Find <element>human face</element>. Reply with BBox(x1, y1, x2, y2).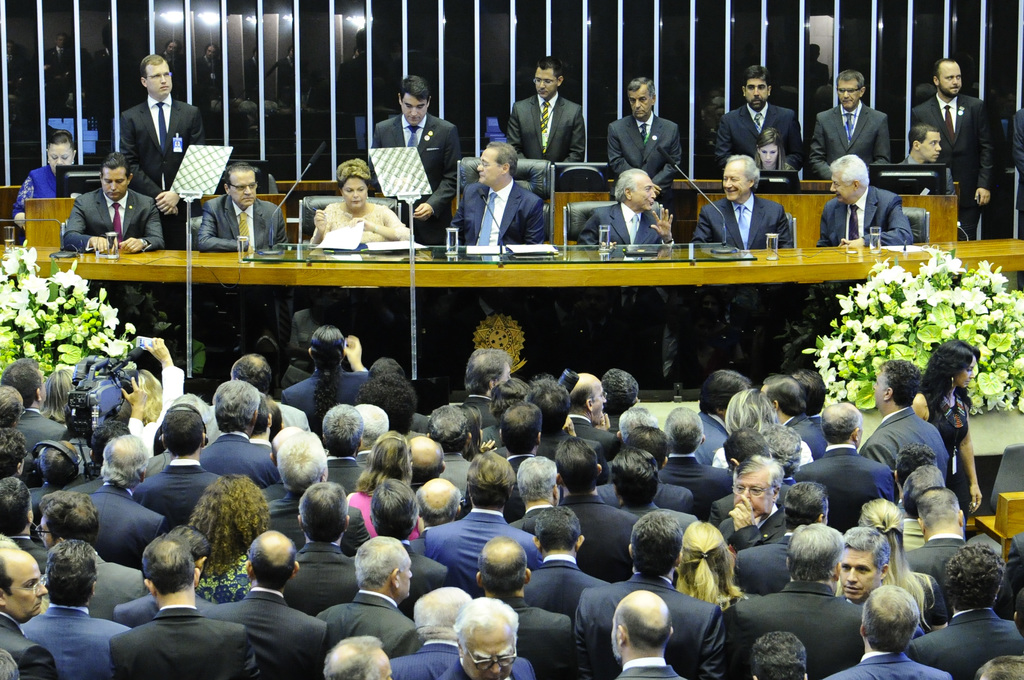
BBox(736, 470, 774, 519).
